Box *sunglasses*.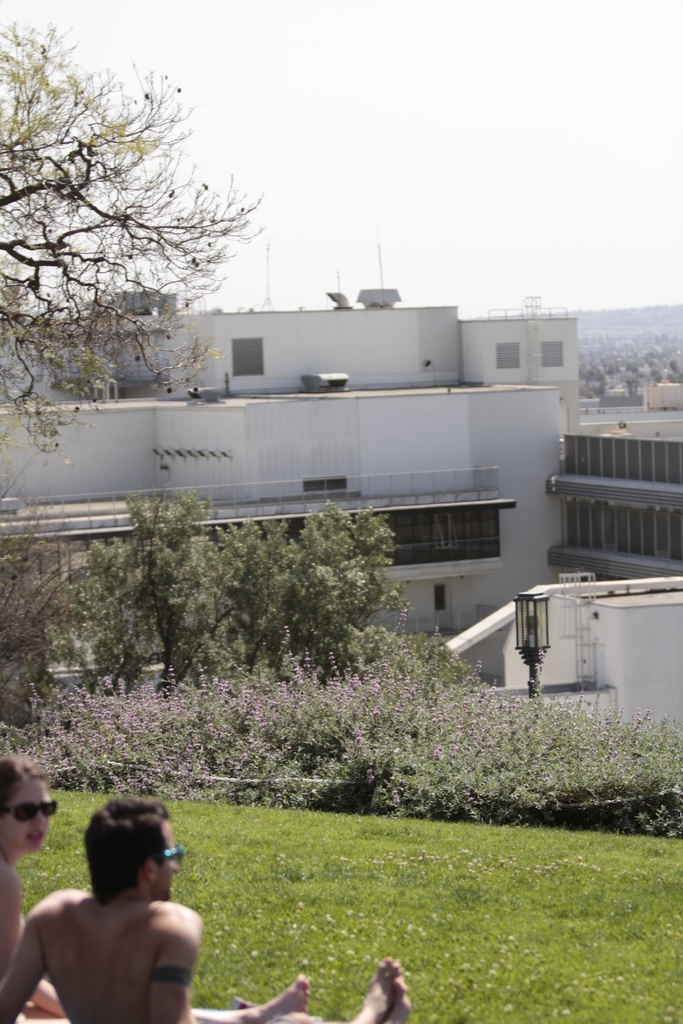
bbox=(0, 798, 56, 823).
